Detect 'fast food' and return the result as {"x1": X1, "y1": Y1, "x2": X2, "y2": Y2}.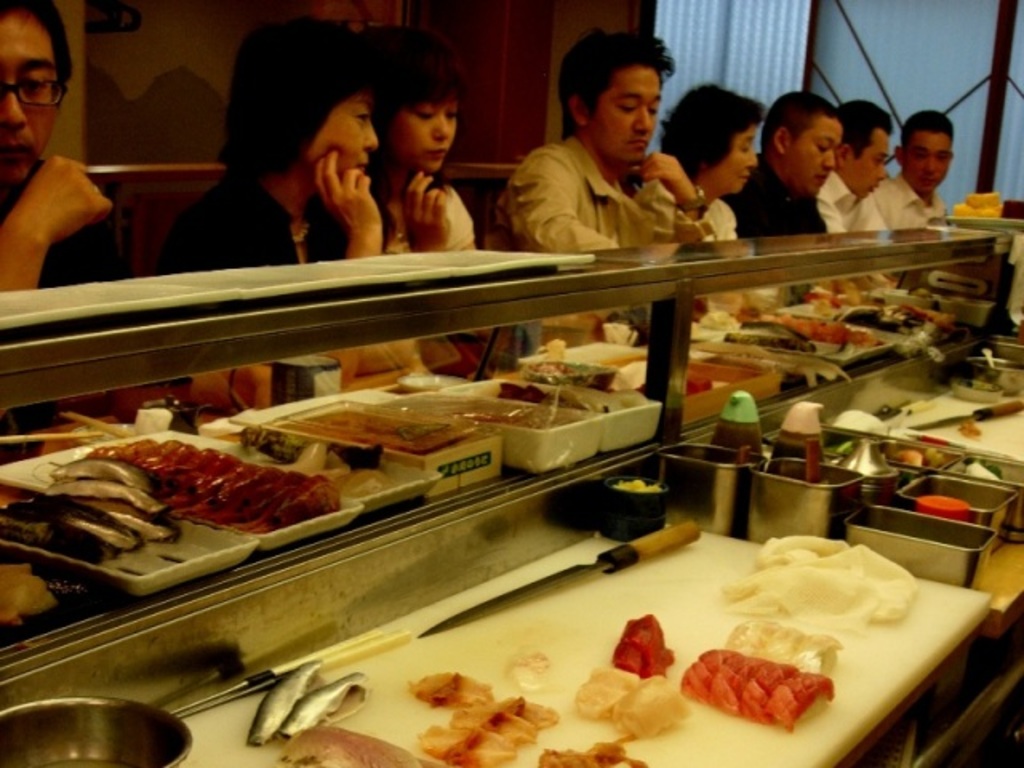
{"x1": 245, "y1": 661, "x2": 322, "y2": 750}.
